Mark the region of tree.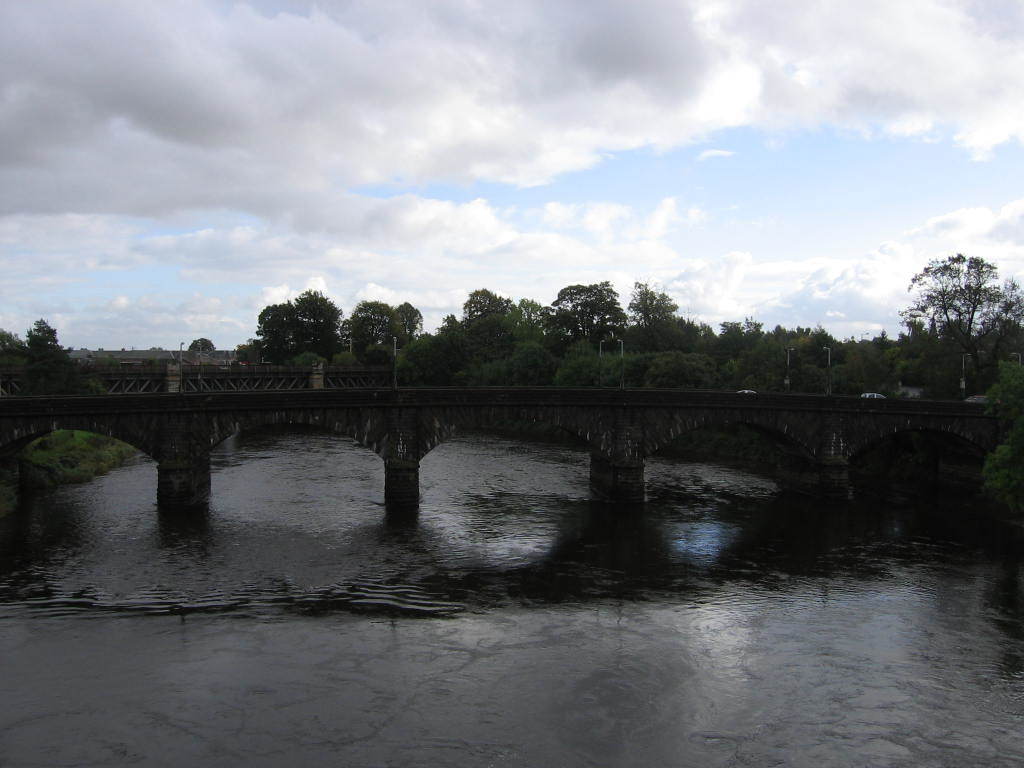
Region: [983, 358, 1023, 529].
